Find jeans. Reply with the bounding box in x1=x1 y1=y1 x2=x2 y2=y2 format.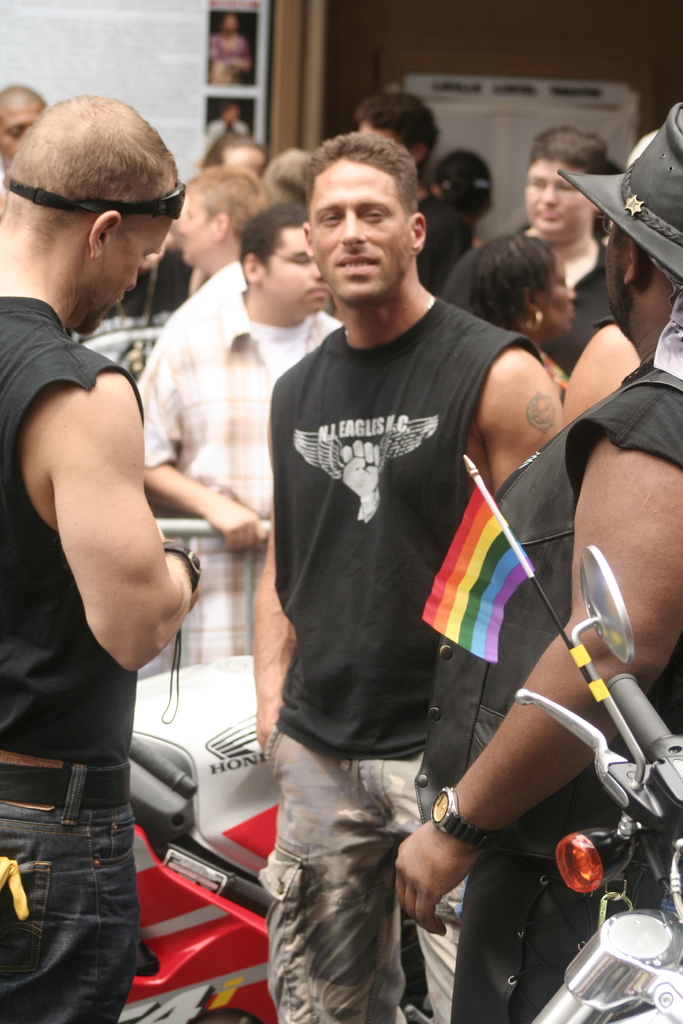
x1=10 y1=778 x2=147 y2=1023.
